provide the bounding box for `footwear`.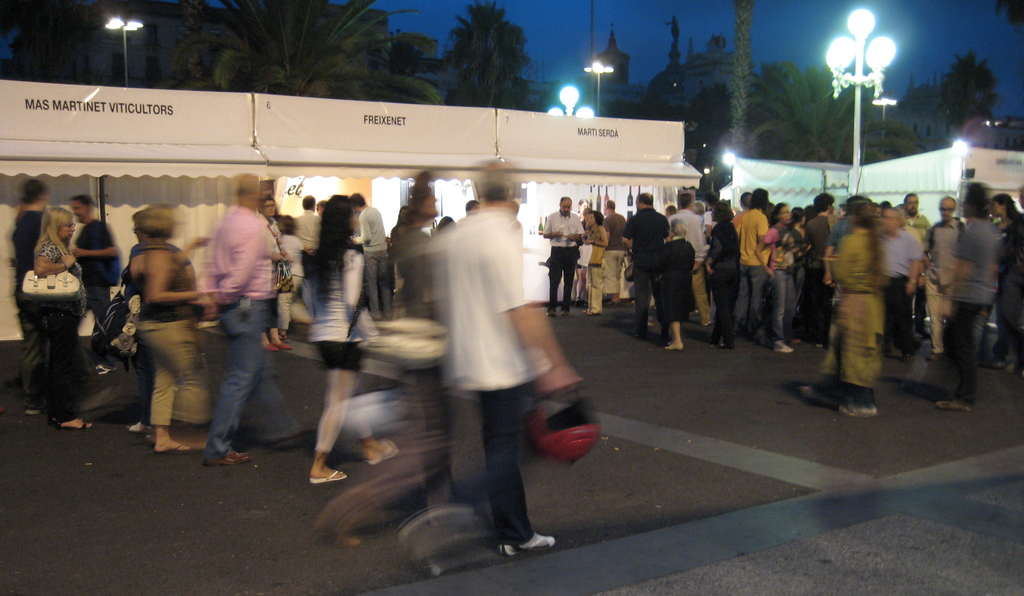
bbox(771, 345, 794, 354).
